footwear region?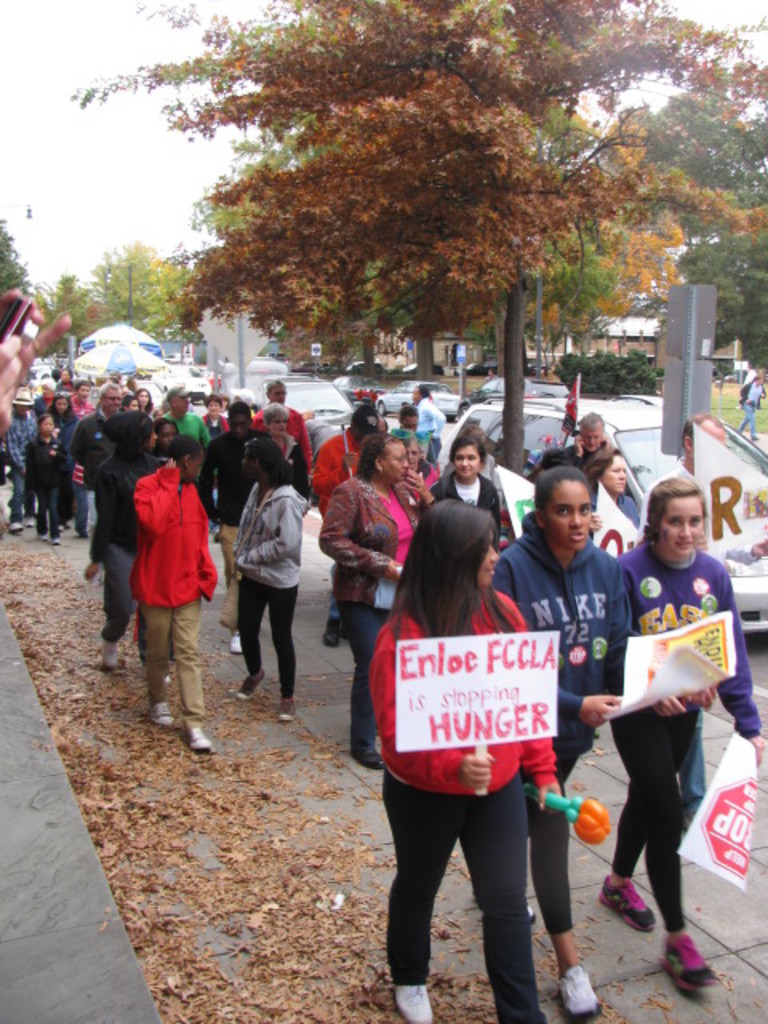
[left=390, top=986, right=442, bottom=1022]
